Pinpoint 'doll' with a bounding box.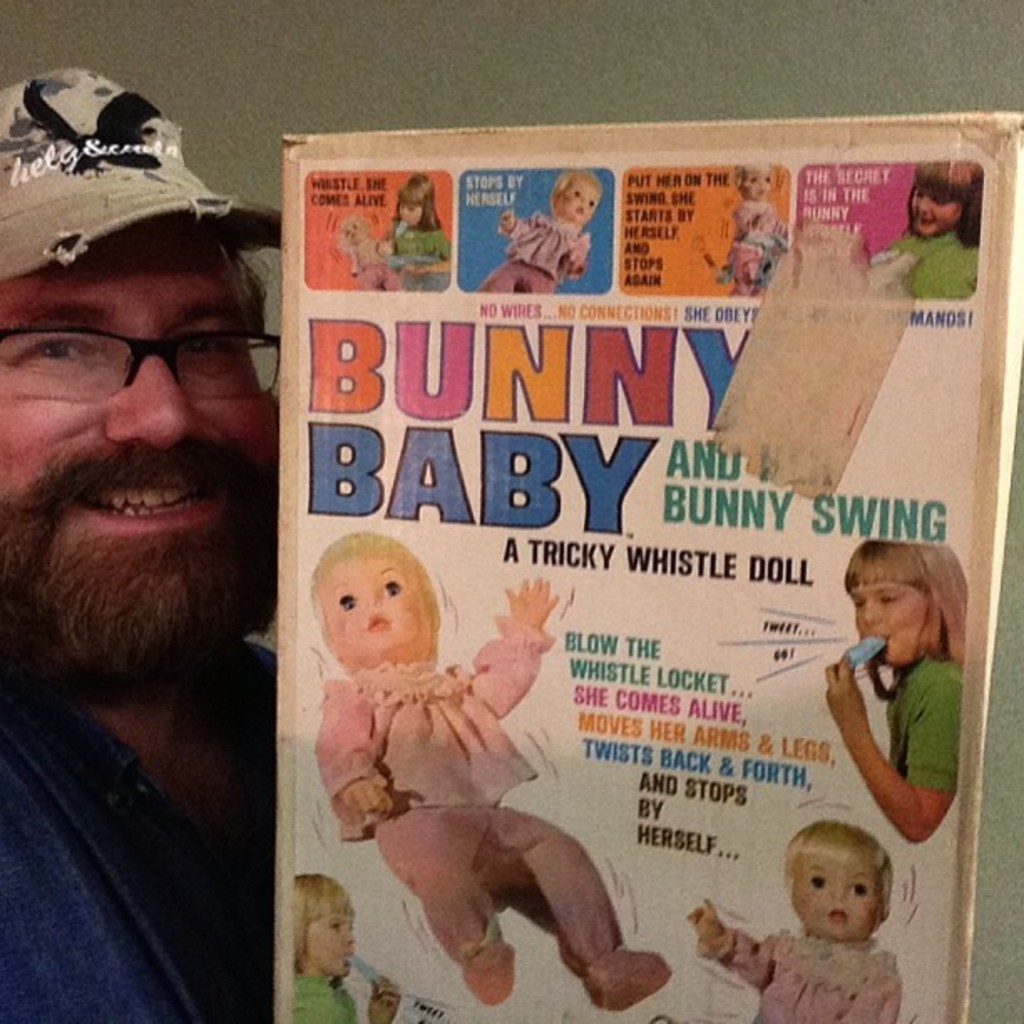
<box>679,815,904,1019</box>.
